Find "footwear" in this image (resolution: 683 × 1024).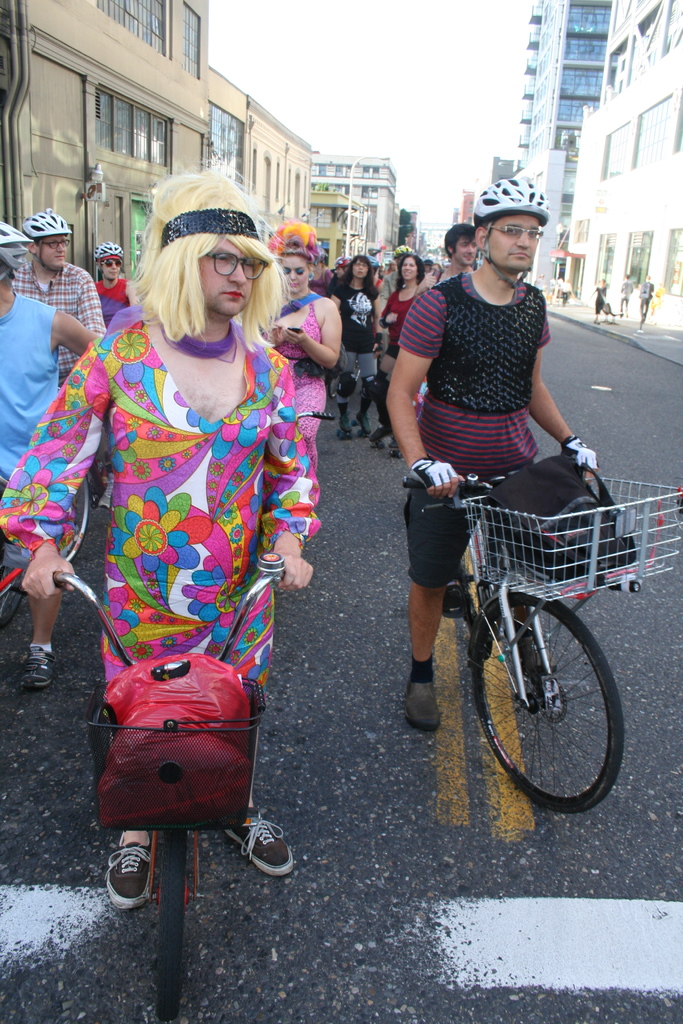
<region>404, 678, 443, 729</region>.
